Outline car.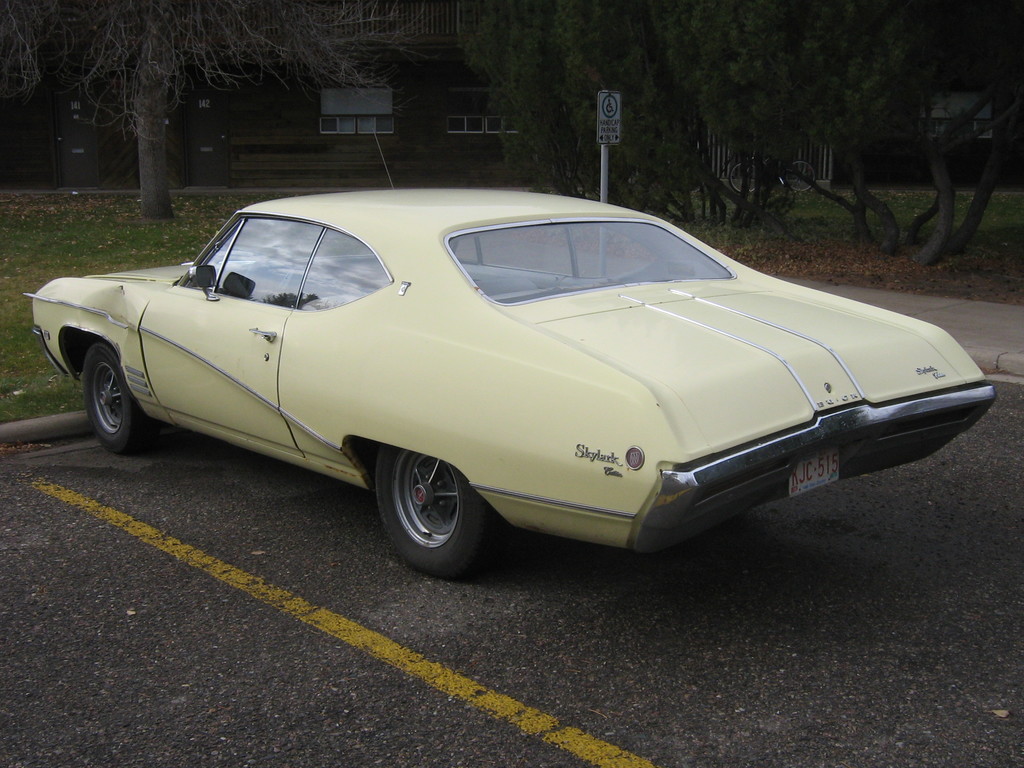
Outline: Rect(25, 132, 991, 594).
